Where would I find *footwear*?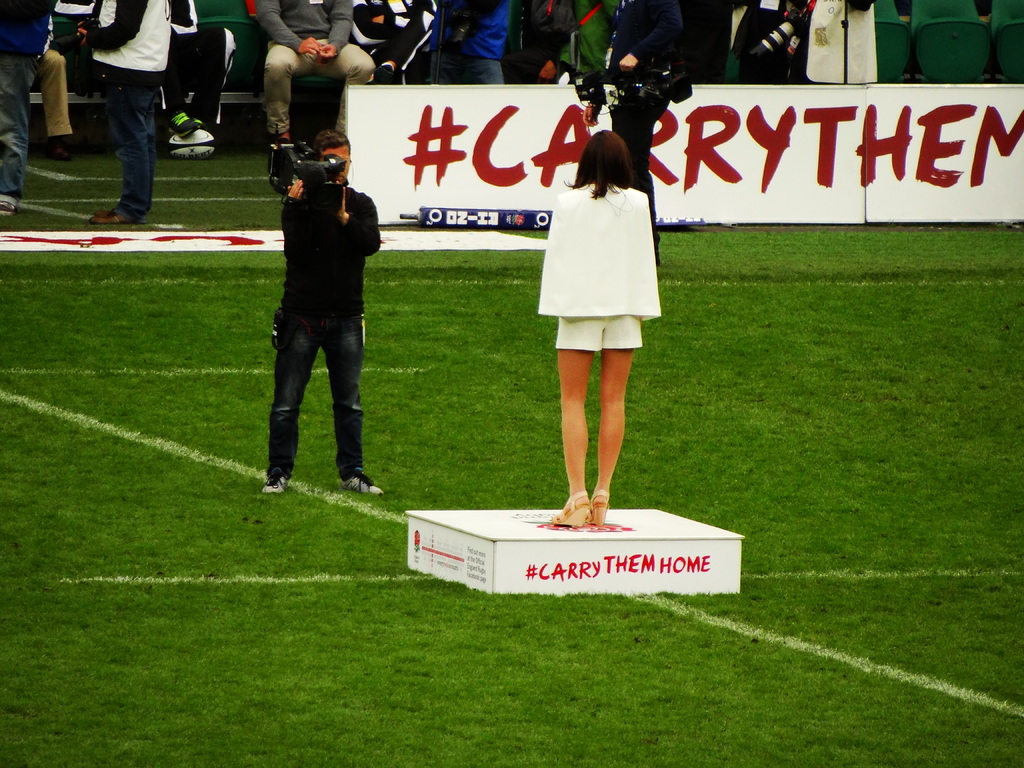
At <region>0, 201, 19, 216</region>.
